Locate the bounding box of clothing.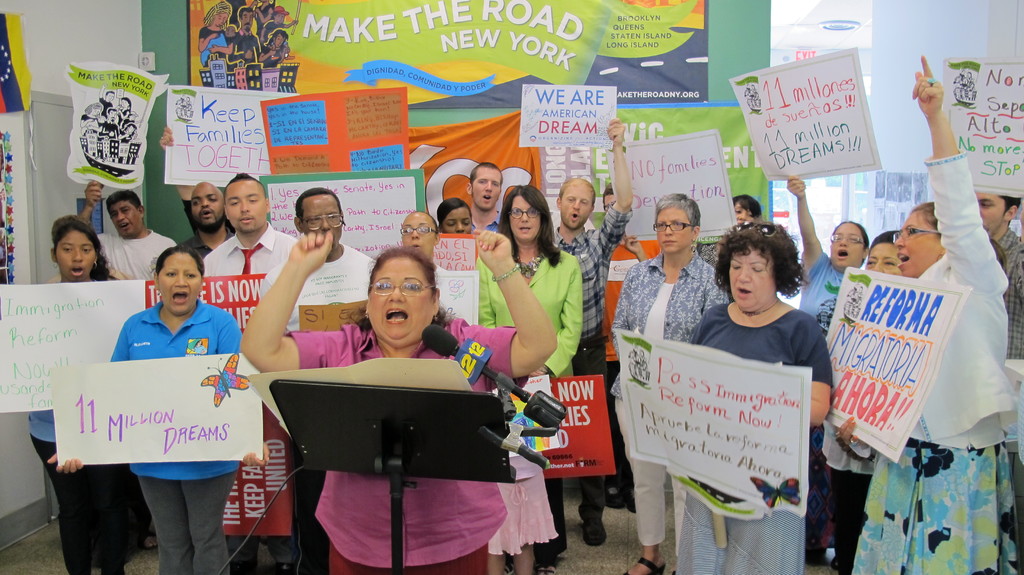
Bounding box: x1=98, y1=227, x2=178, y2=284.
